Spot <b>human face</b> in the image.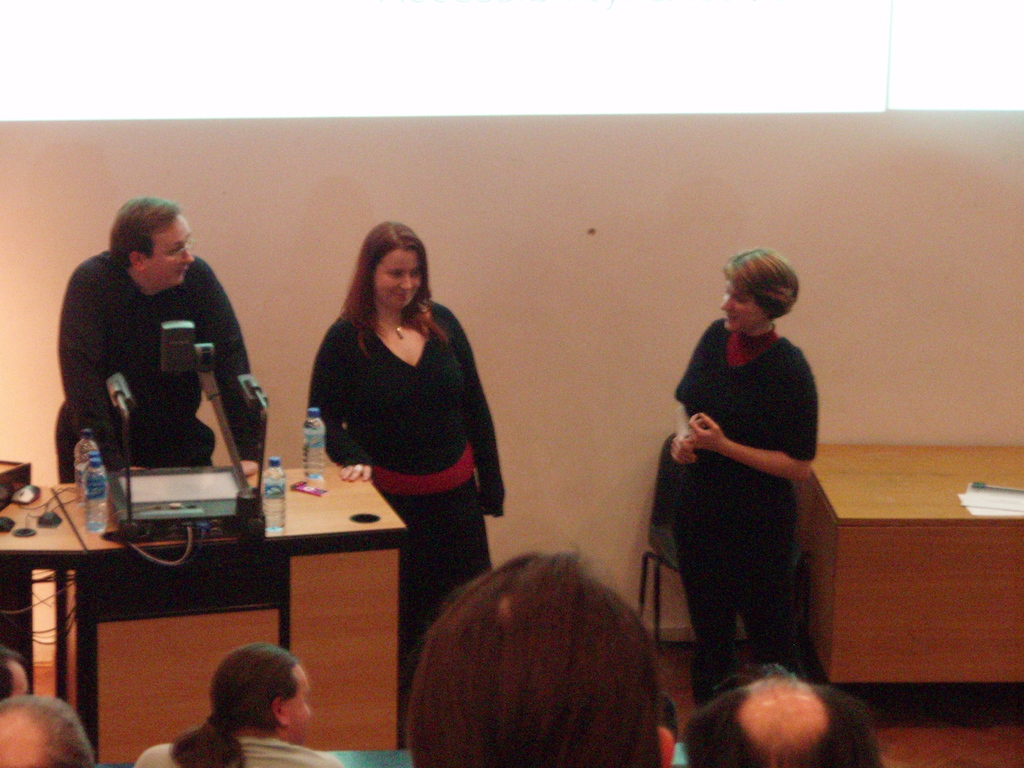
<b>human face</b> found at 147 212 192 289.
